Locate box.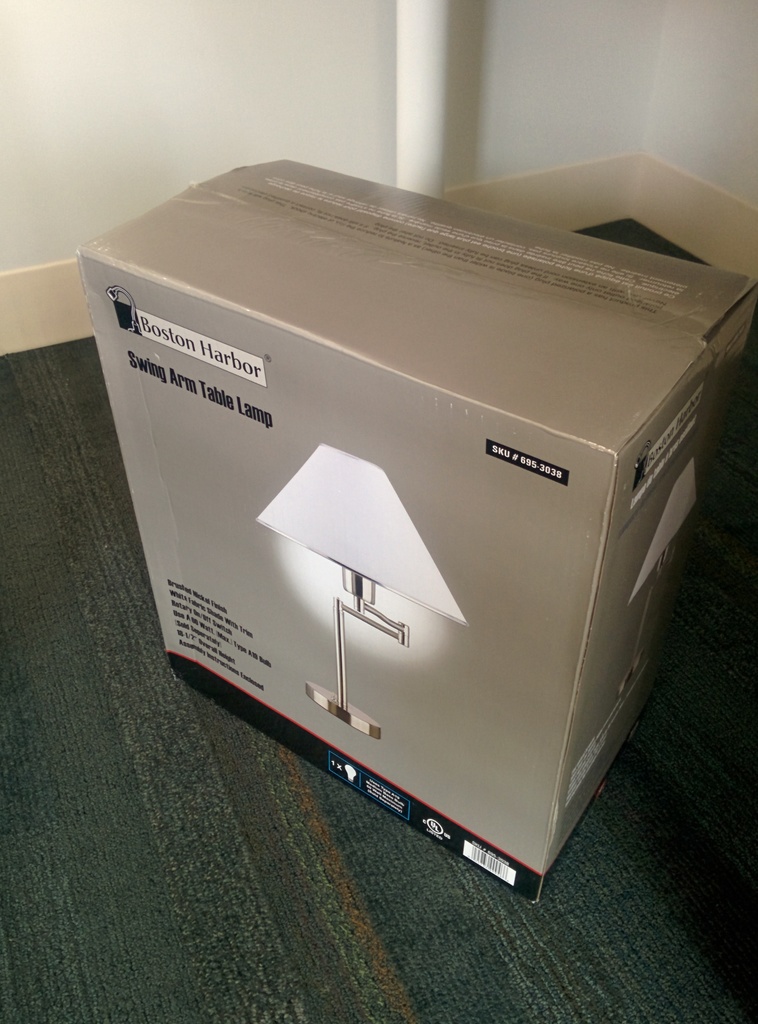
Bounding box: {"left": 97, "top": 117, "right": 692, "bottom": 835}.
